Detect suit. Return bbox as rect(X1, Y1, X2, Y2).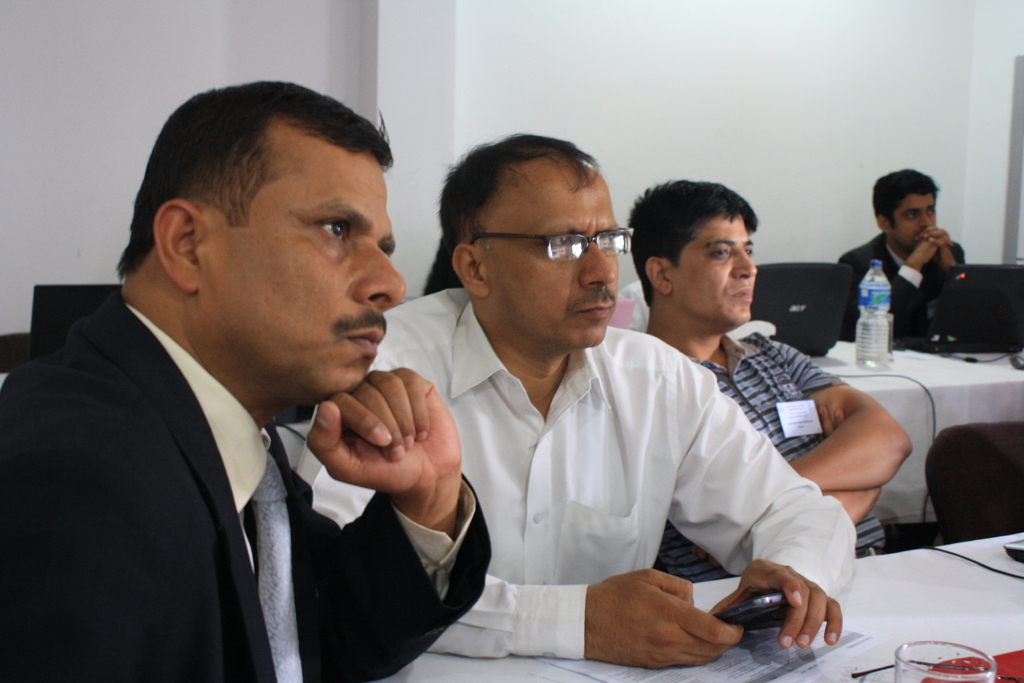
rect(836, 236, 968, 338).
